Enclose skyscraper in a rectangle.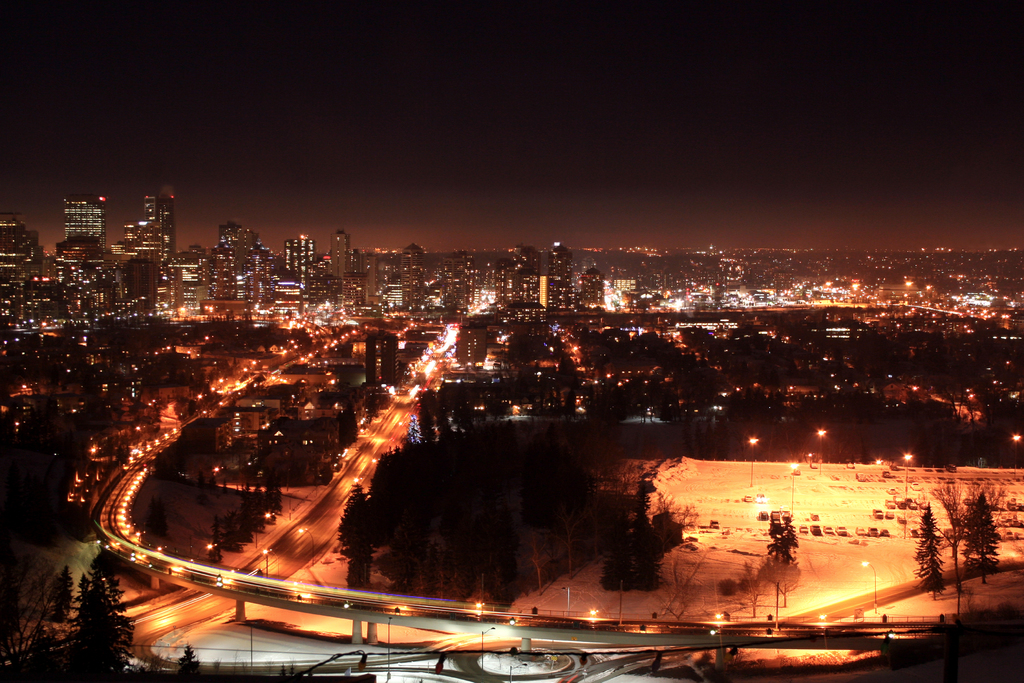
select_region(397, 245, 426, 315).
